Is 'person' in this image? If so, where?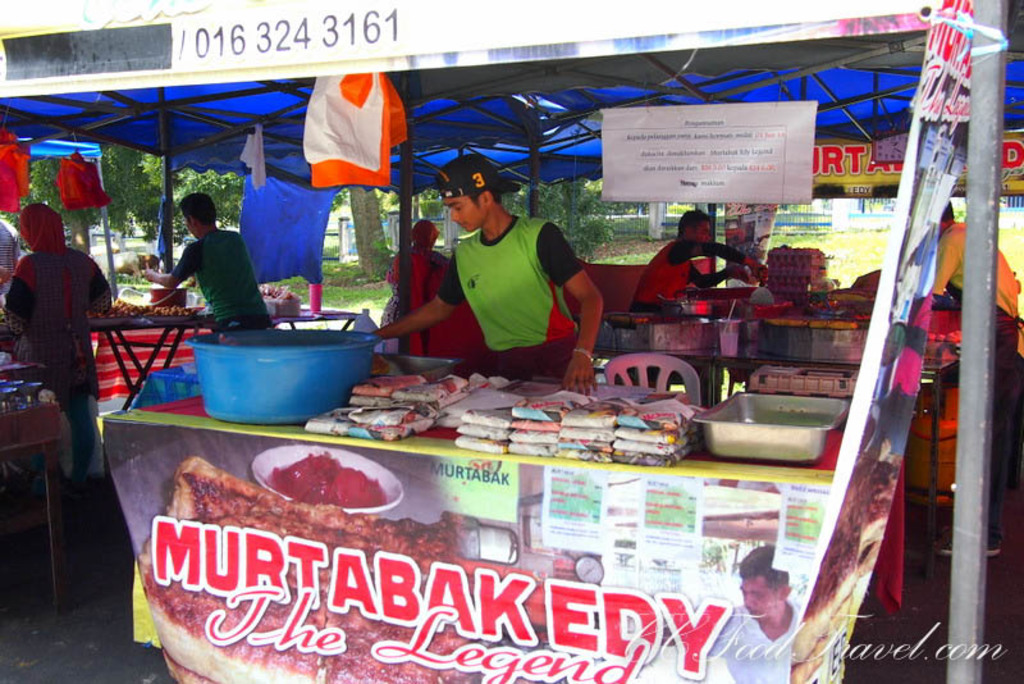
Yes, at detection(136, 195, 274, 337).
